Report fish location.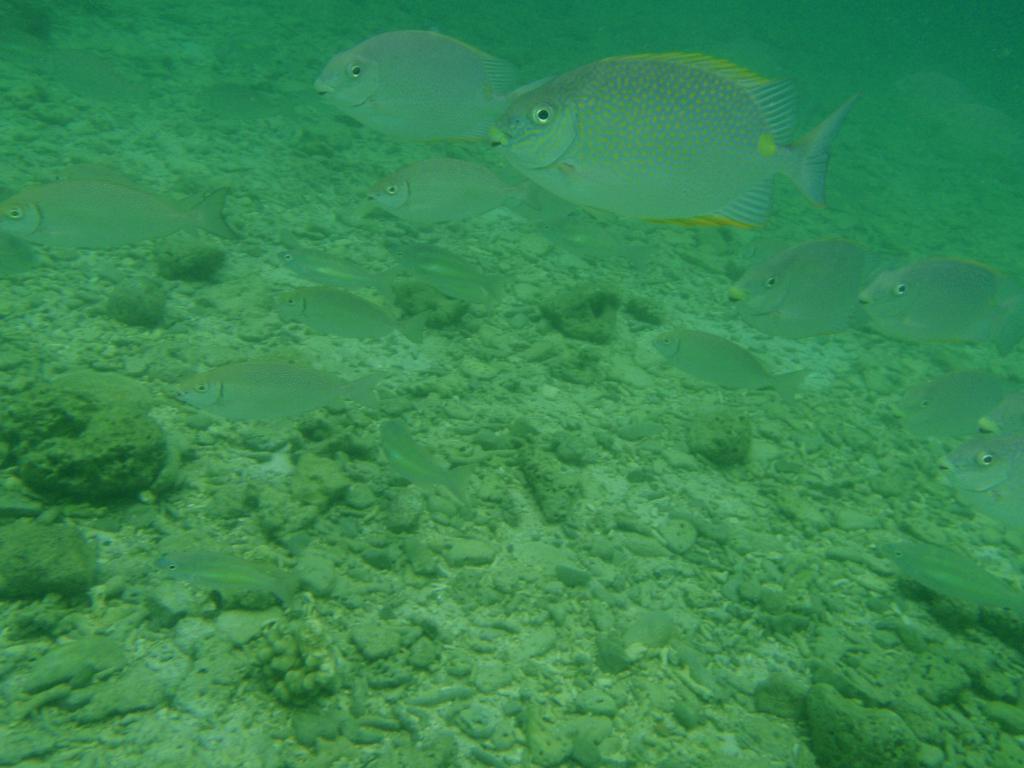
Report: <bbox>370, 157, 543, 230</bbox>.
